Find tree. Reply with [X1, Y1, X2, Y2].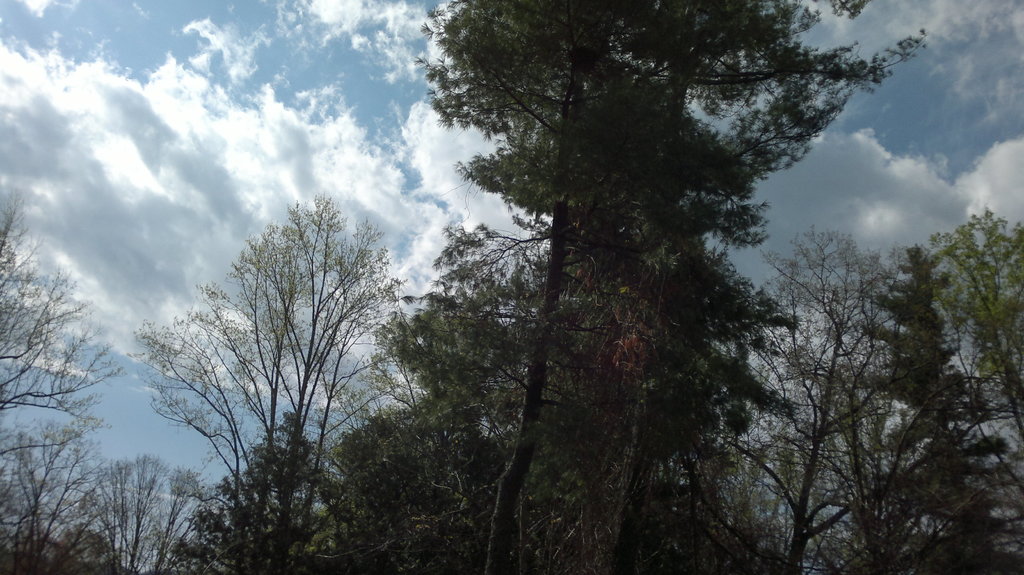
[77, 449, 225, 574].
